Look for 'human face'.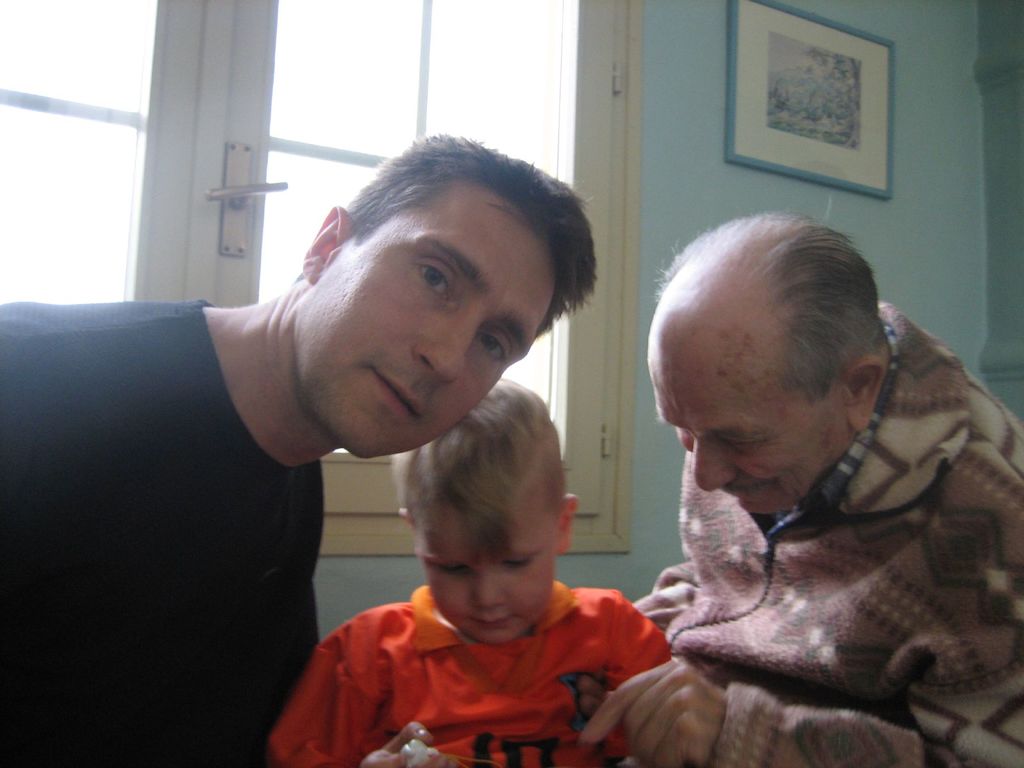
Found: pyautogui.locateOnScreen(289, 177, 563, 454).
